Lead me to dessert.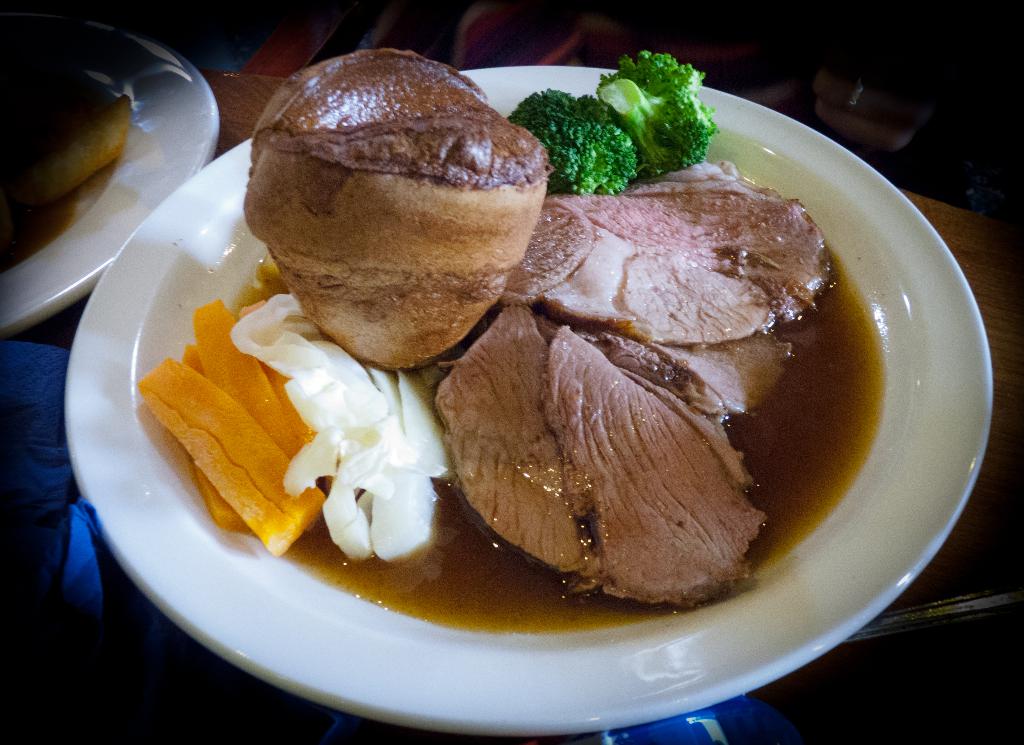
Lead to rect(493, 161, 838, 337).
